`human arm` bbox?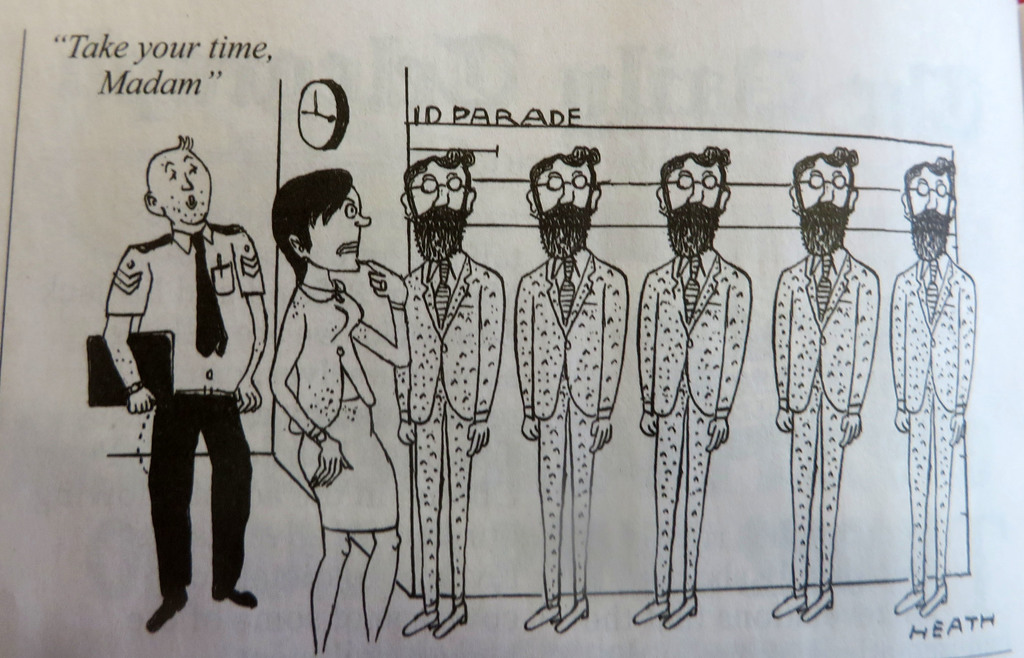
835/266/882/455
